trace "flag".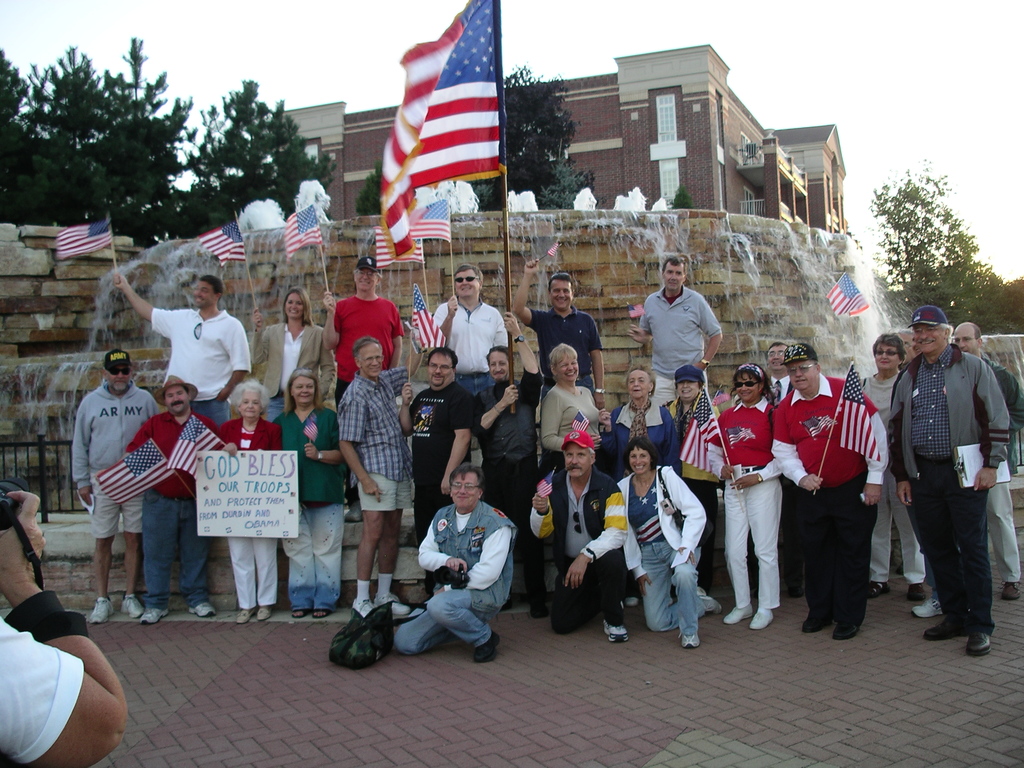
Traced to crop(52, 216, 114, 261).
